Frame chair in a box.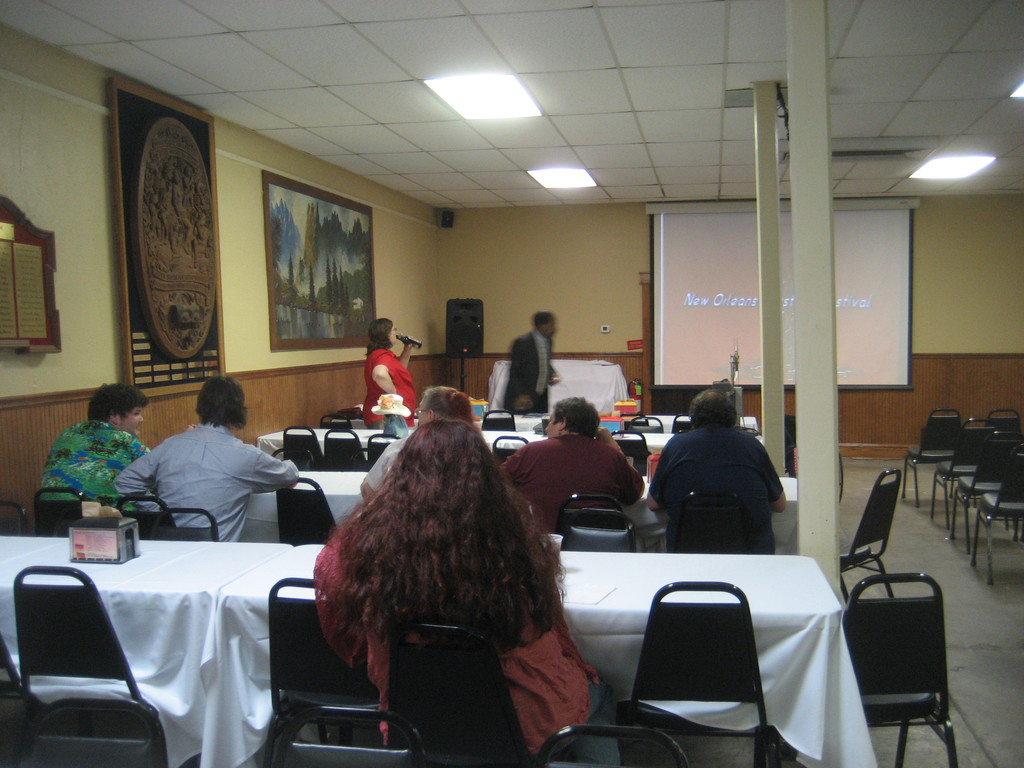
l=280, t=422, r=325, b=474.
